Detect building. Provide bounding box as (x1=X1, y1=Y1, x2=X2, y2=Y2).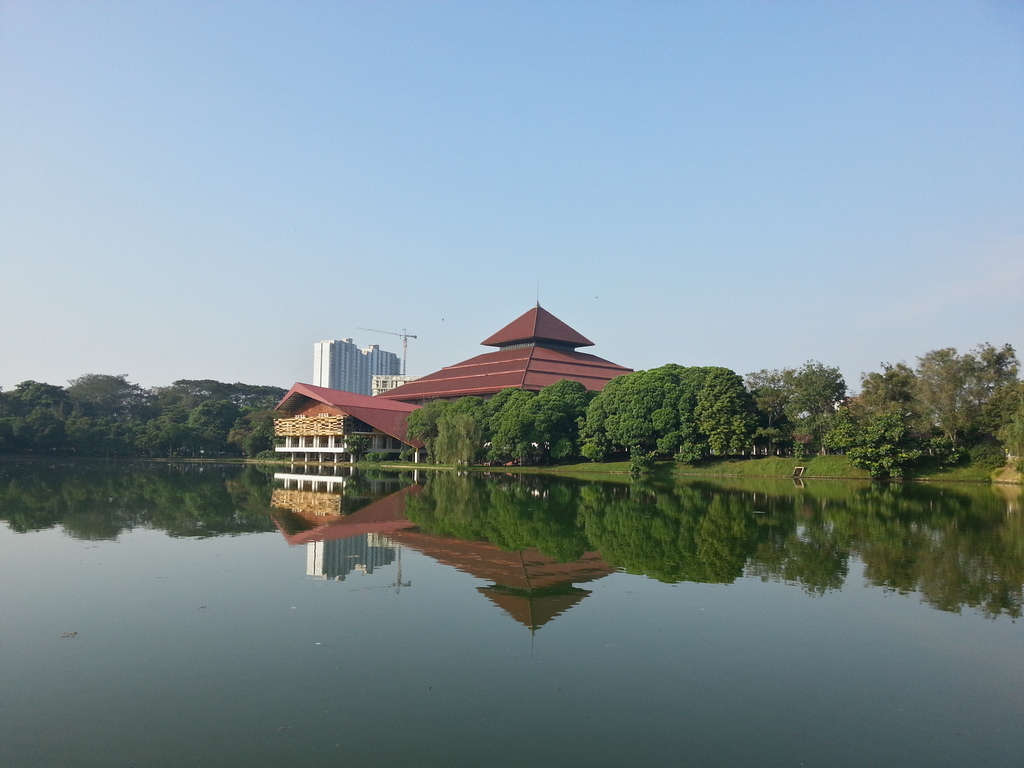
(x1=372, y1=375, x2=424, y2=396).
